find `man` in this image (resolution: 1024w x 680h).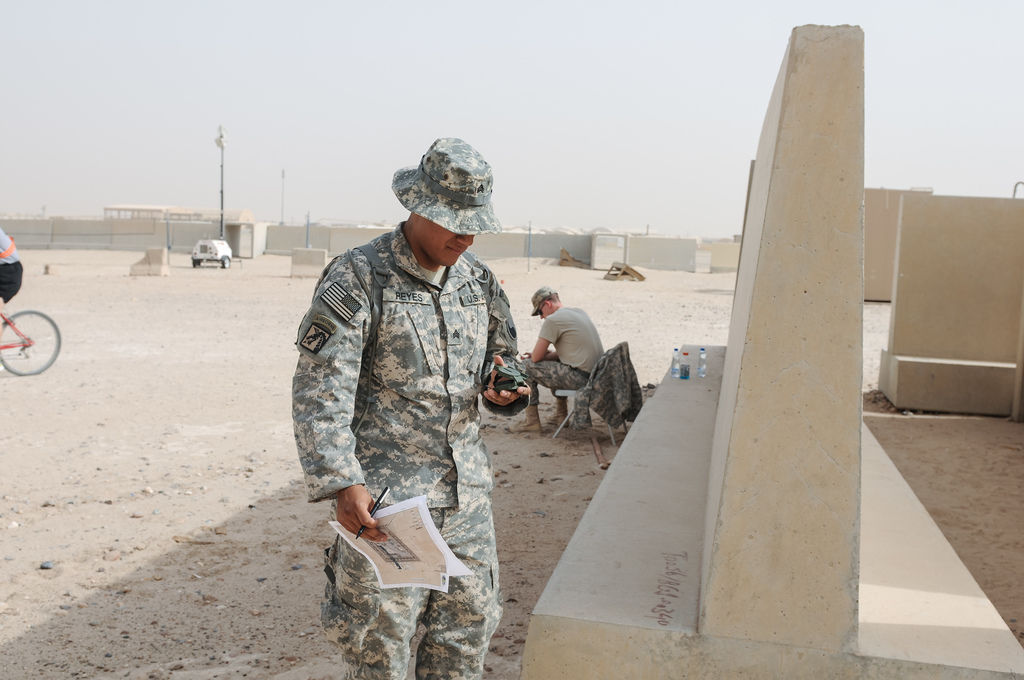
l=289, t=104, r=530, b=661.
